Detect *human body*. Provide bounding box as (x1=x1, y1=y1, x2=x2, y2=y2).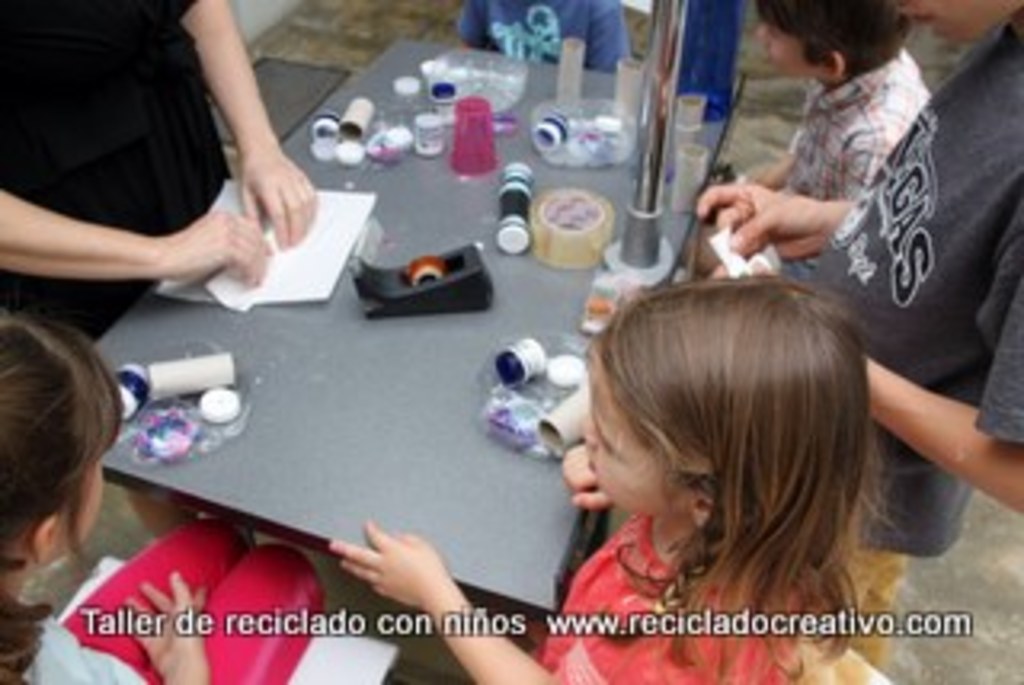
(x1=0, y1=0, x2=333, y2=317).
